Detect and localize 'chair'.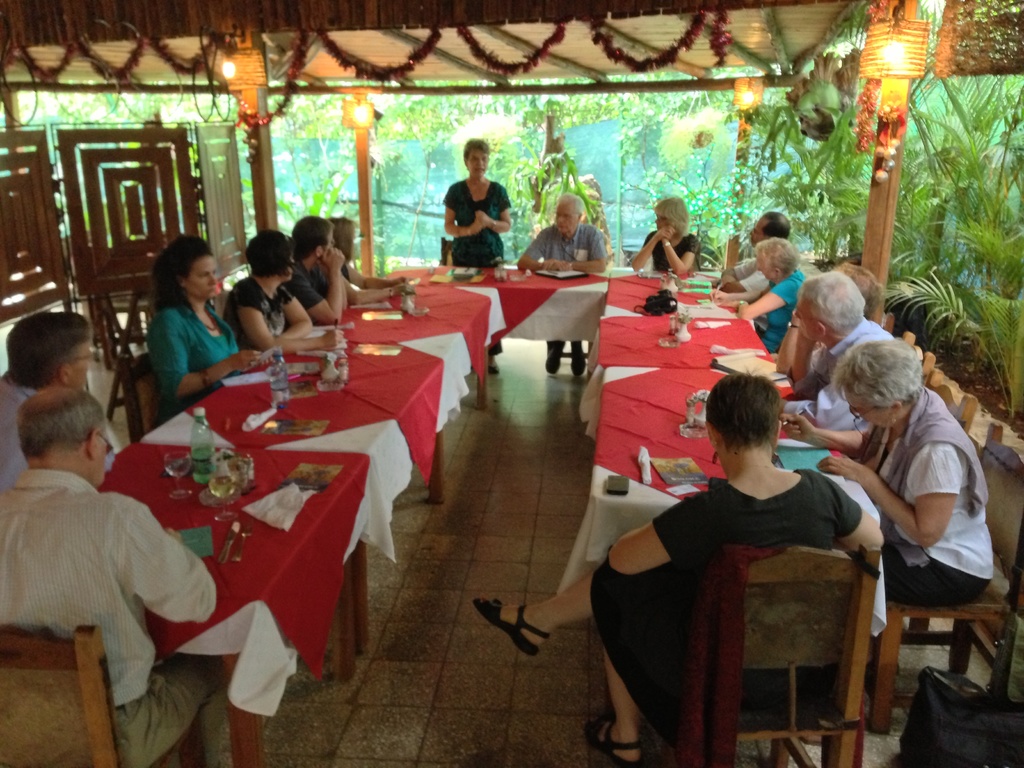
Localized at [0, 627, 264, 767].
